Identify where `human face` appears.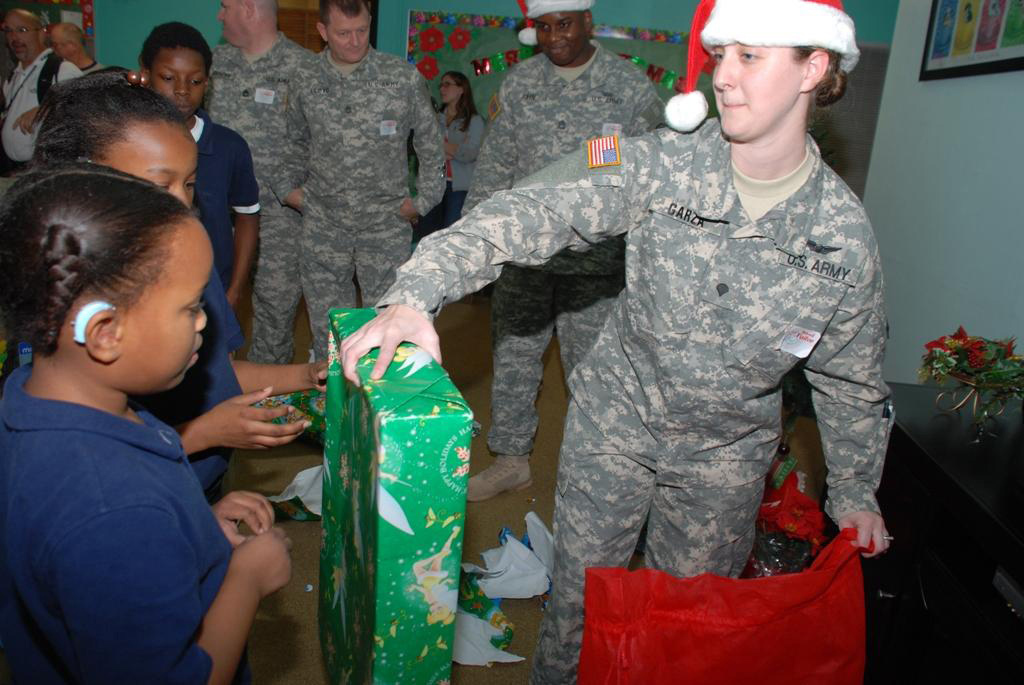
Appears at [43, 14, 73, 71].
